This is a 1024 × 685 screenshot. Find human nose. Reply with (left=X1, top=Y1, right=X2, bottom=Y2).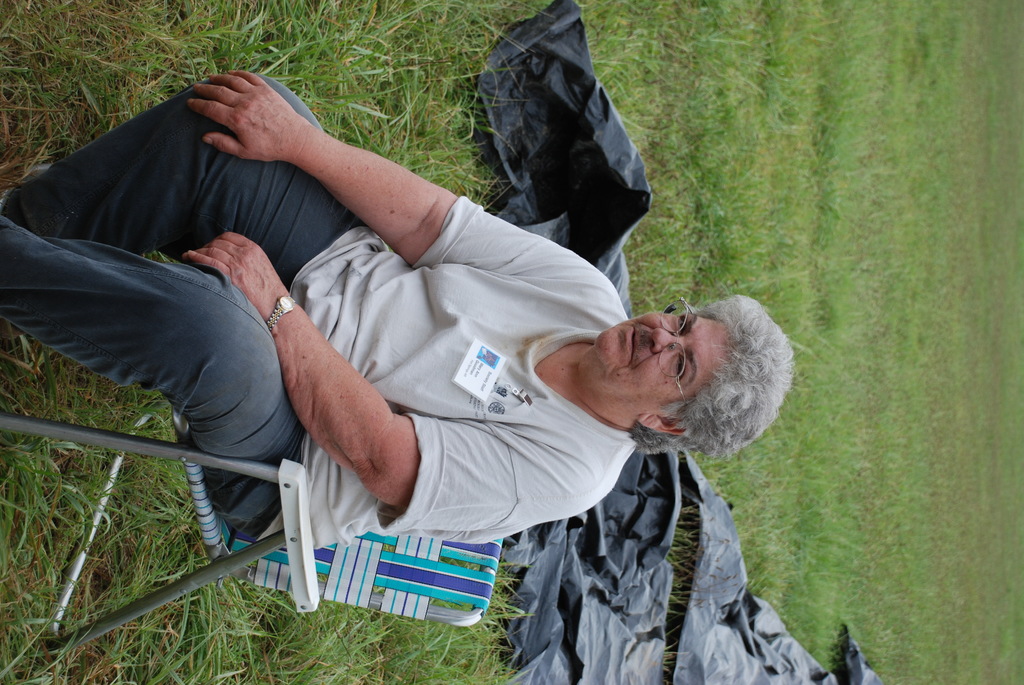
(left=650, top=327, right=685, bottom=356).
